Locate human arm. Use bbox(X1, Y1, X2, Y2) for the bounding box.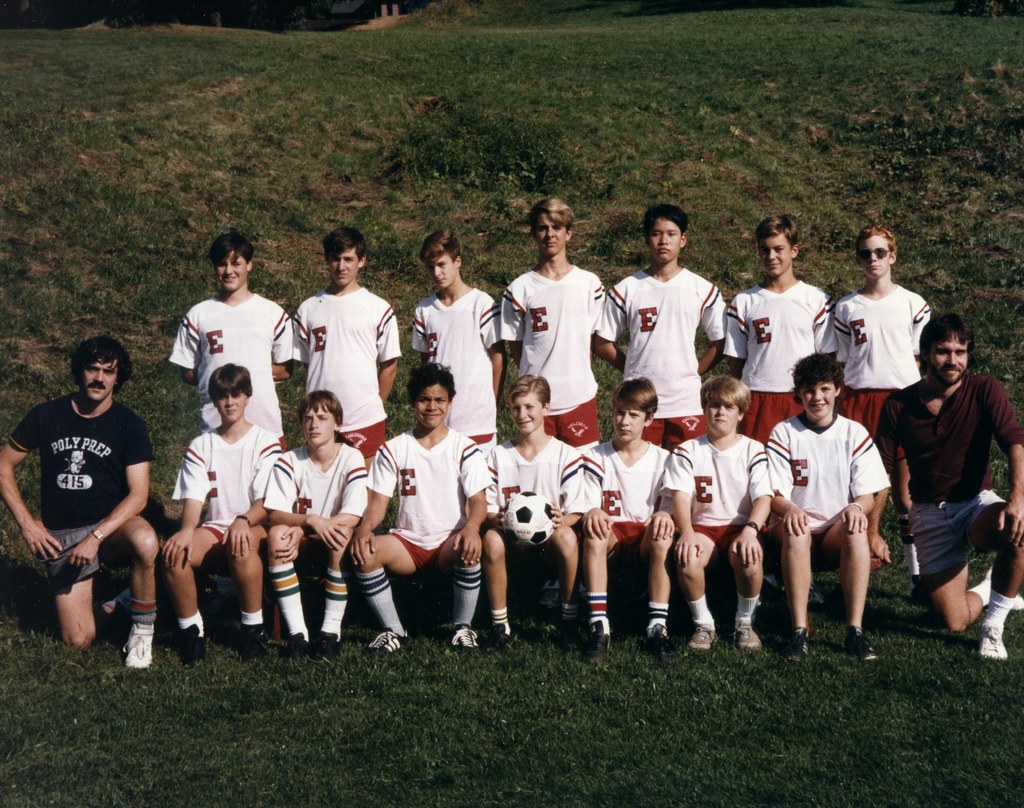
bbox(583, 447, 613, 543).
